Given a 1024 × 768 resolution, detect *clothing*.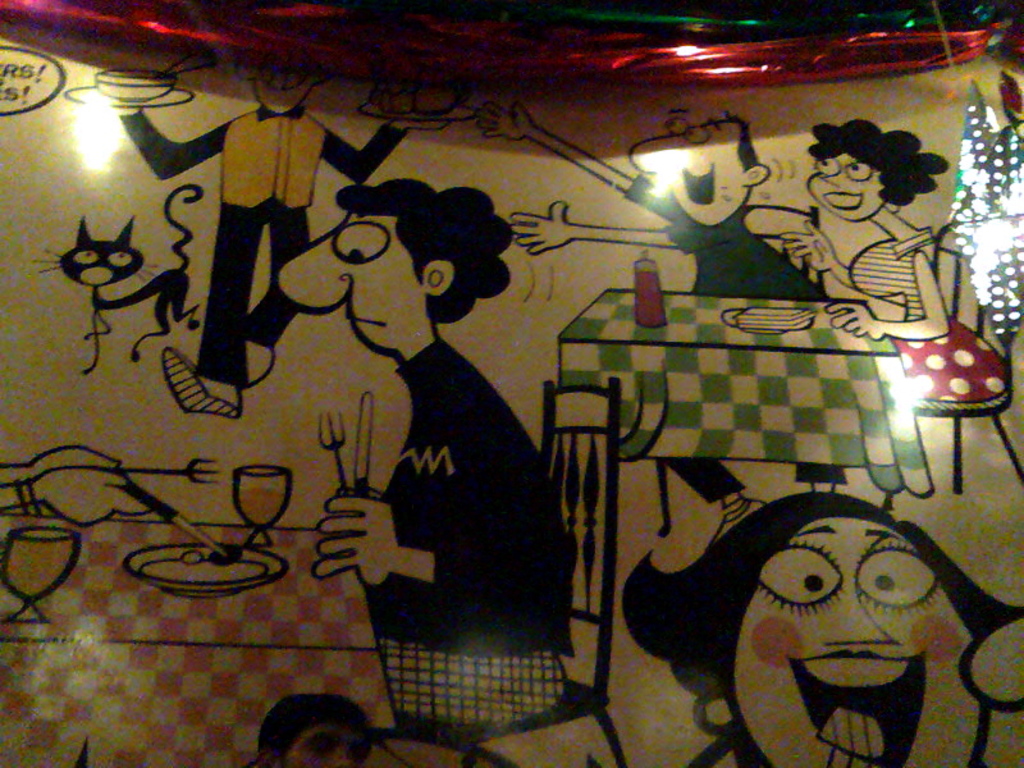
622, 172, 831, 504.
